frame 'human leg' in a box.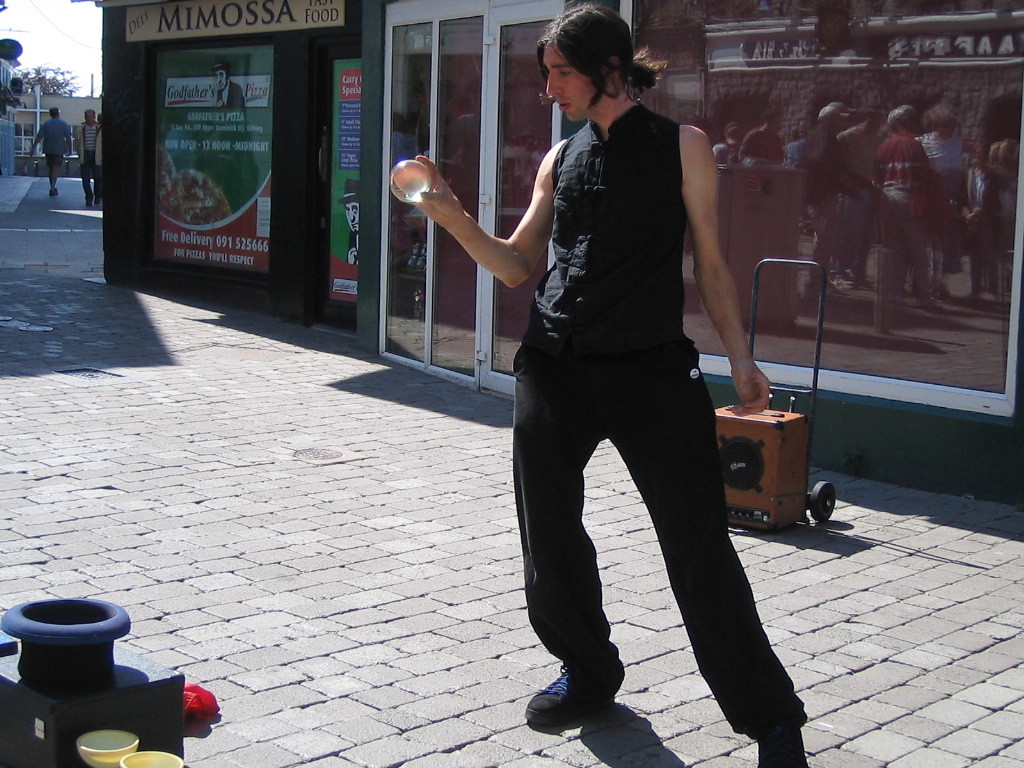
(92,148,100,203).
